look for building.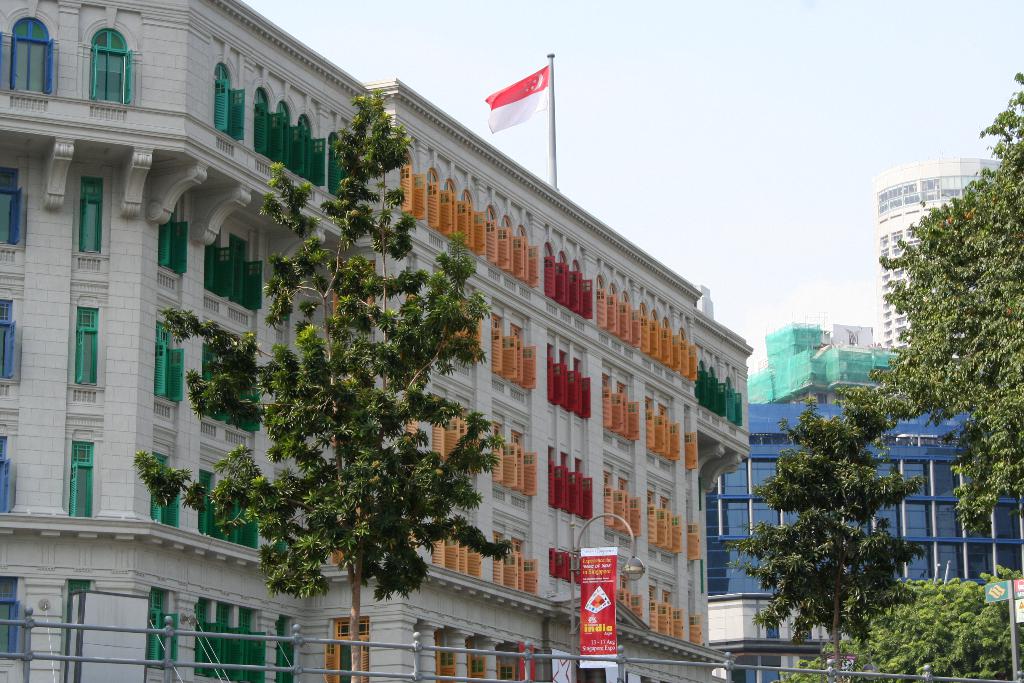
Found: 875/158/1015/357.
